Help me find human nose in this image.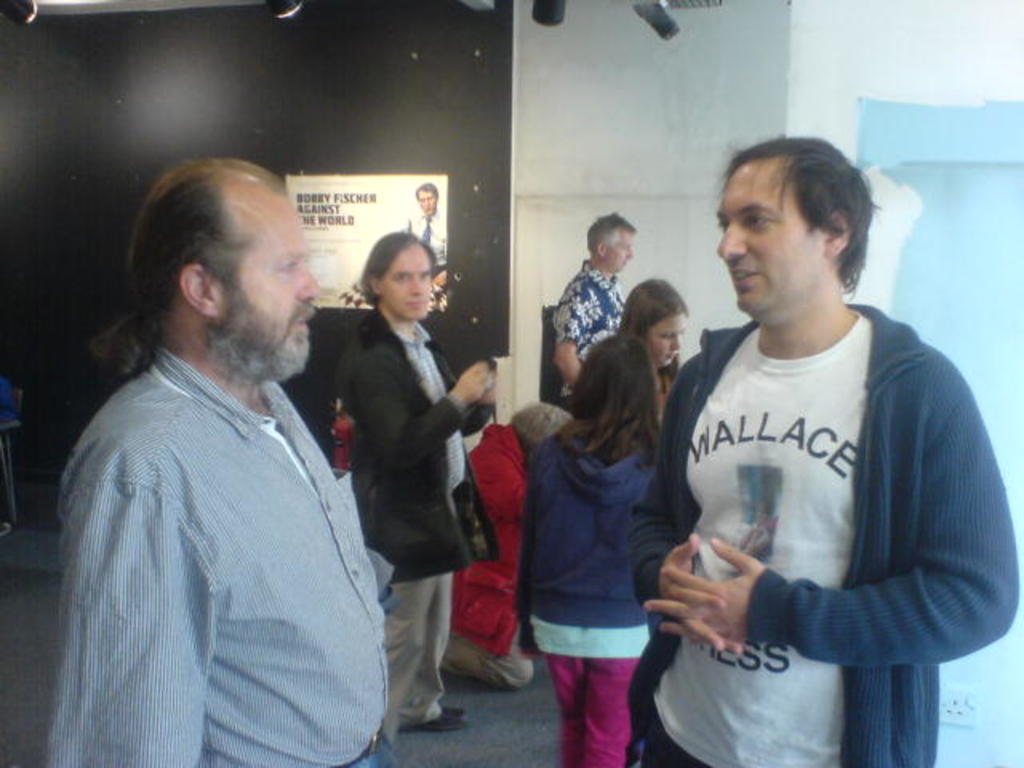
Found it: [298,266,314,296].
